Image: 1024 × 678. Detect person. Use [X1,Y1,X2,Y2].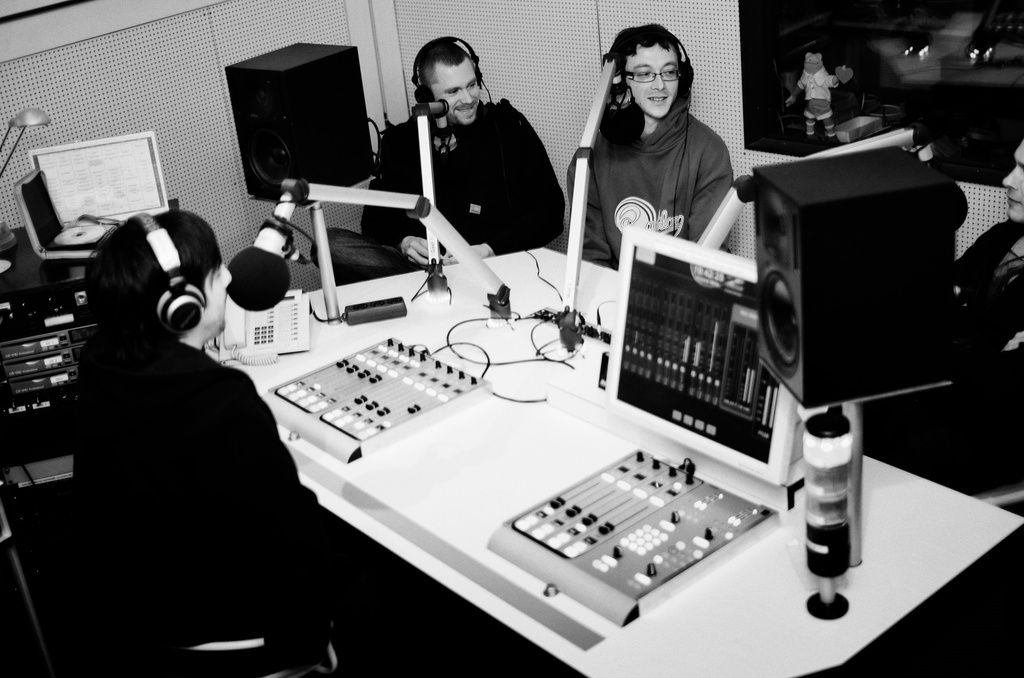
[556,19,740,277].
